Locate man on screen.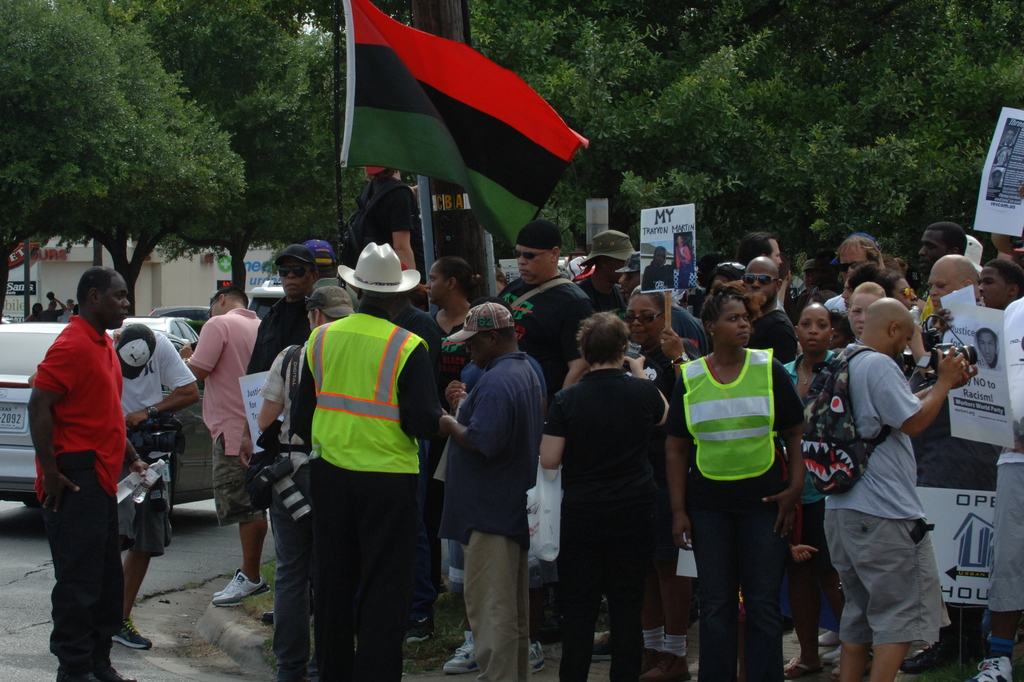
On screen at <box>28,260,134,681</box>.
